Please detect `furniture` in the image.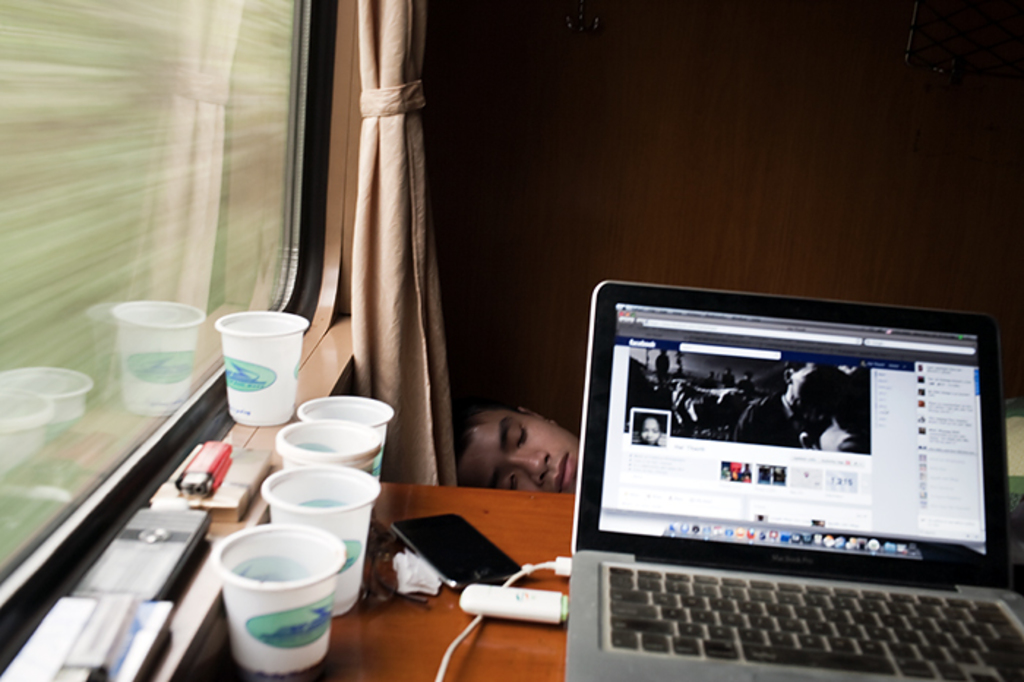
box=[186, 484, 575, 681].
